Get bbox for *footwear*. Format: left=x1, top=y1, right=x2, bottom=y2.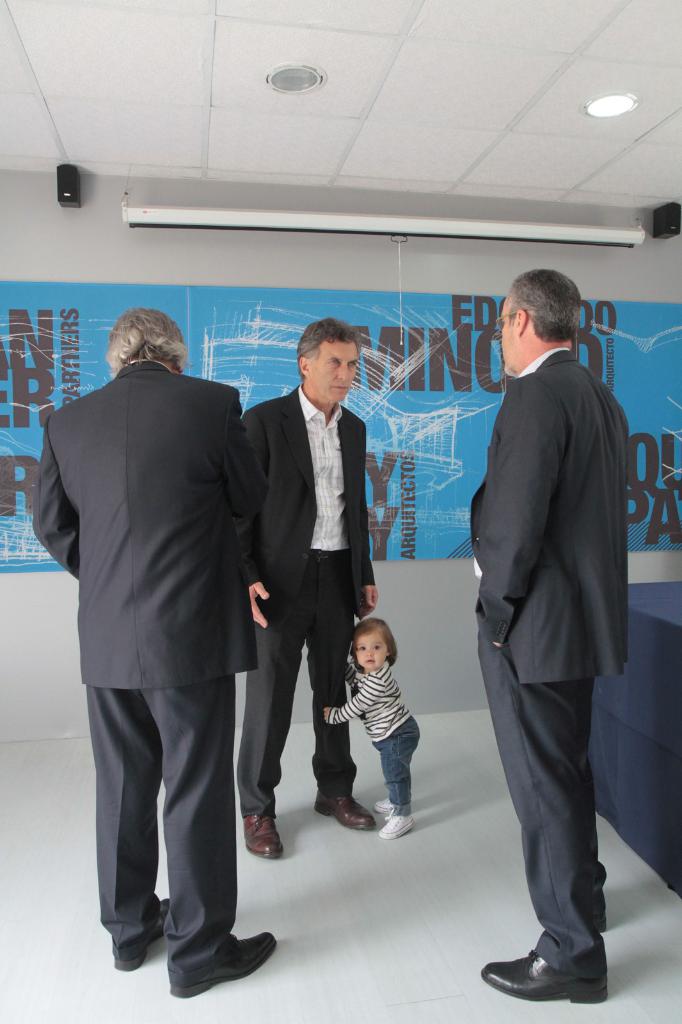
left=171, top=931, right=278, bottom=993.
